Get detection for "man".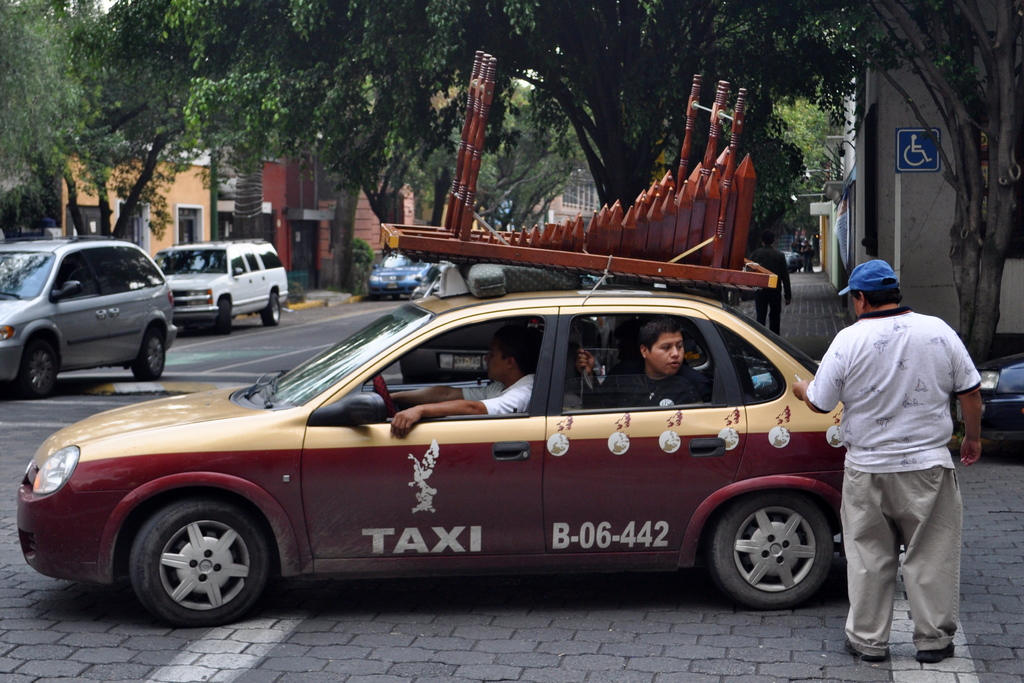
Detection: crop(568, 315, 709, 411).
